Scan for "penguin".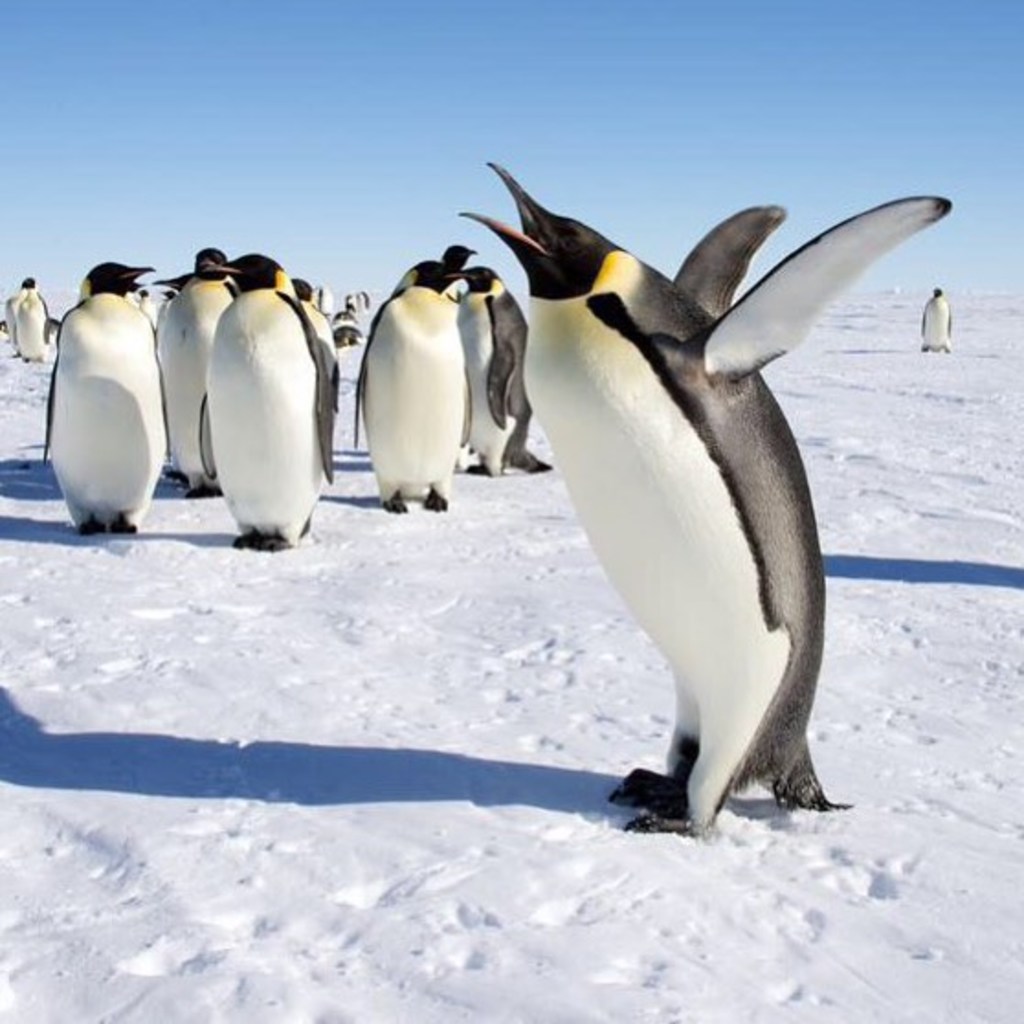
Scan result: detection(6, 275, 57, 360).
